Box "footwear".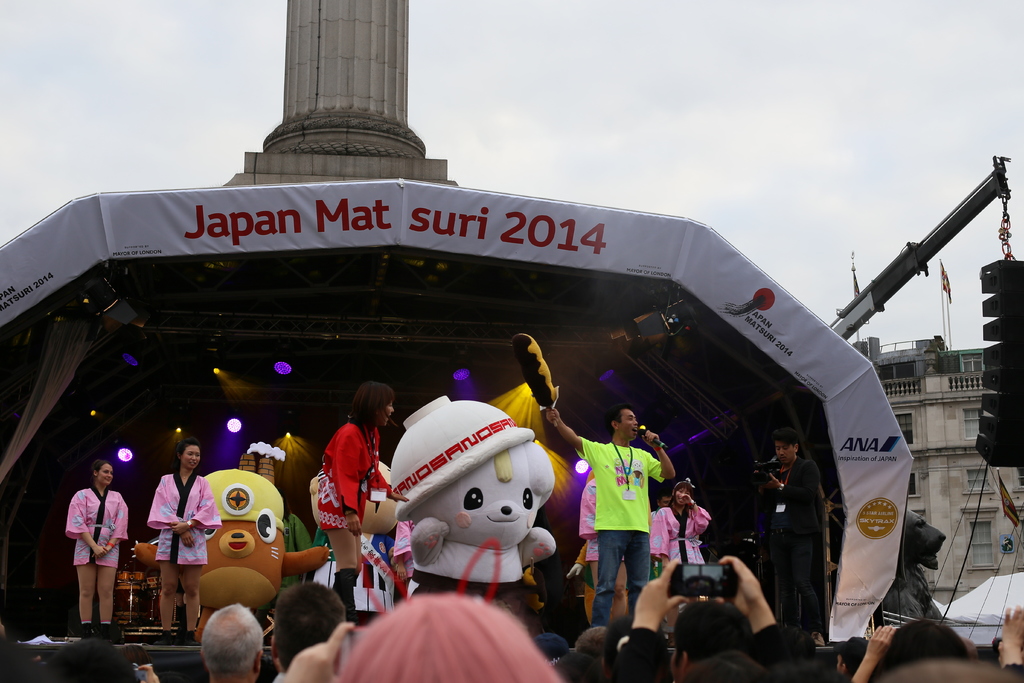
x1=182, y1=629, x2=202, y2=648.
